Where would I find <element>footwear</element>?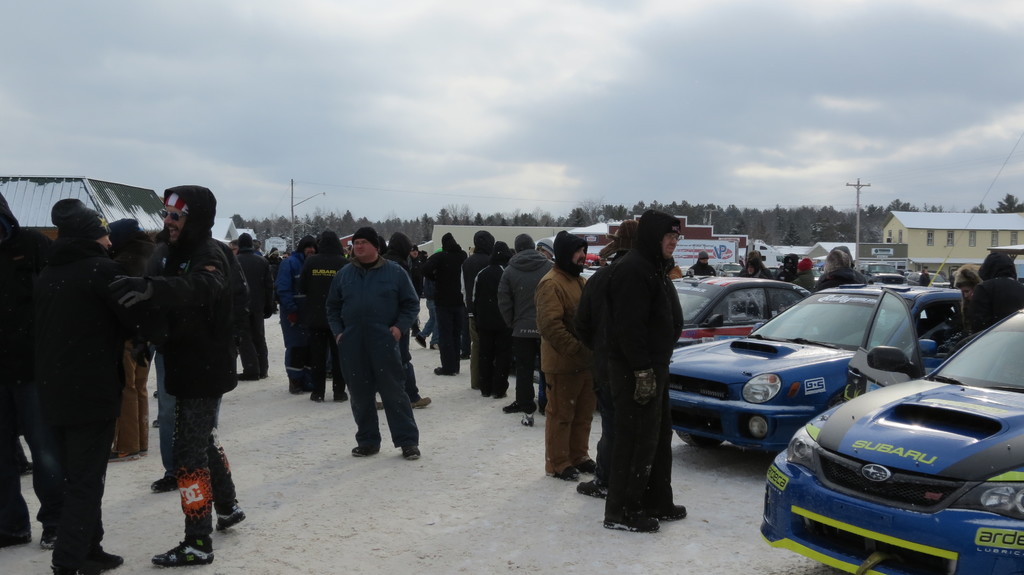
At box=[400, 446, 420, 462].
